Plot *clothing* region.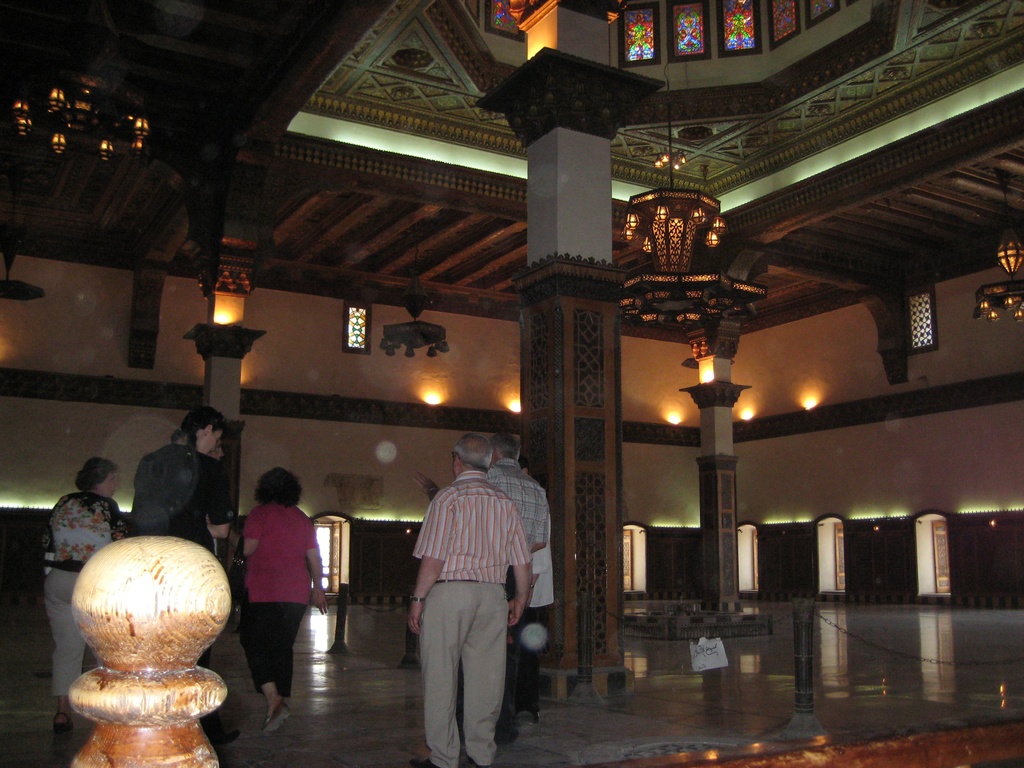
Plotted at select_region(490, 462, 552, 720).
